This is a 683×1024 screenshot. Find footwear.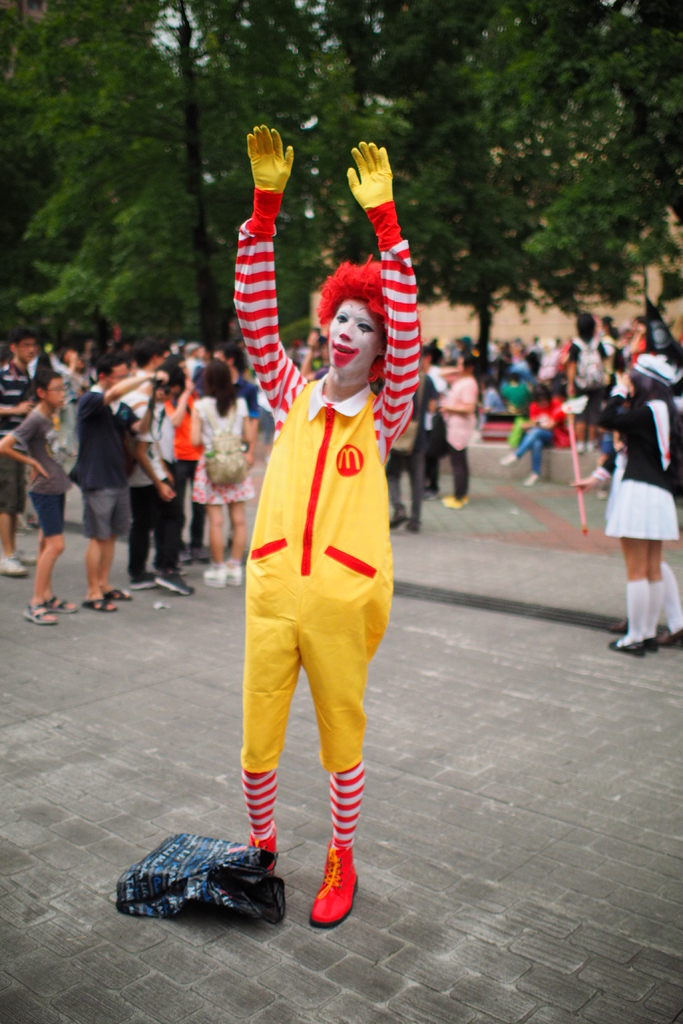
Bounding box: pyautogui.locateOnScreen(0, 554, 30, 580).
